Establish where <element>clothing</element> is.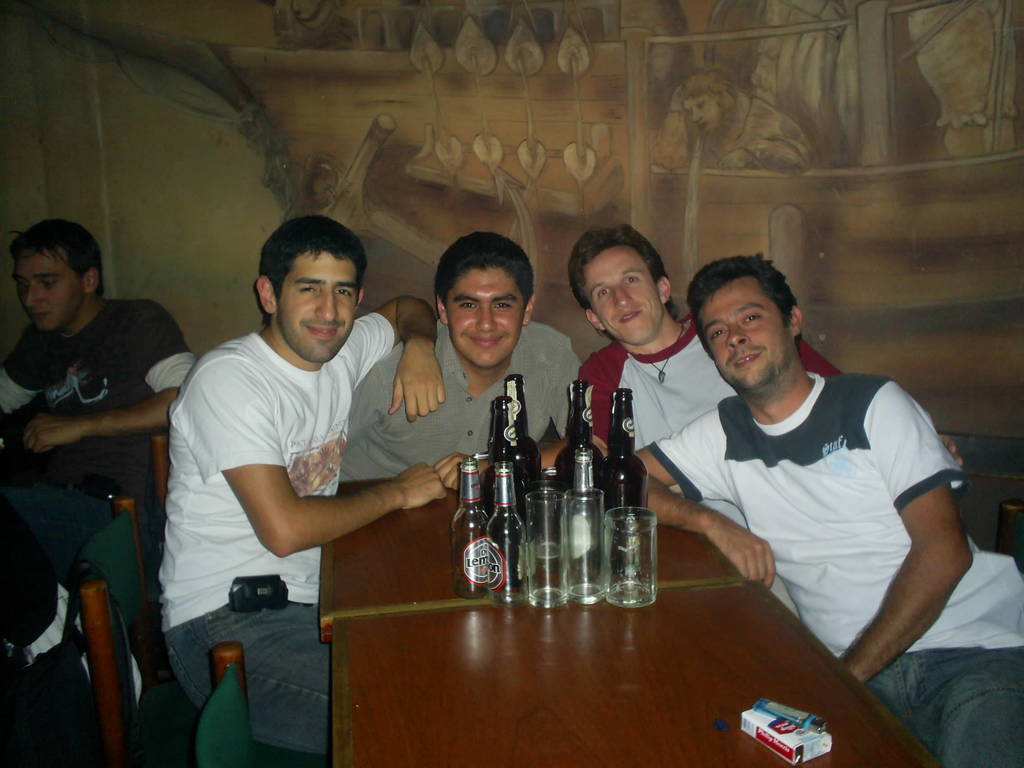
Established at bbox=(333, 321, 582, 477).
